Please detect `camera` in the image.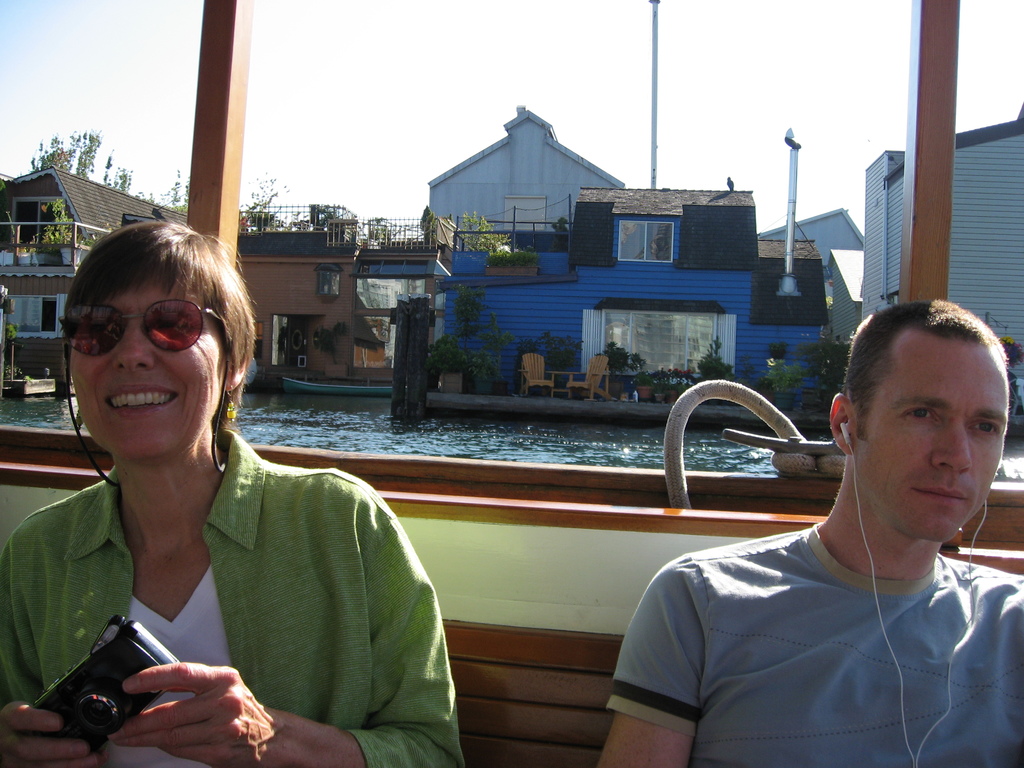
27 610 186 761.
